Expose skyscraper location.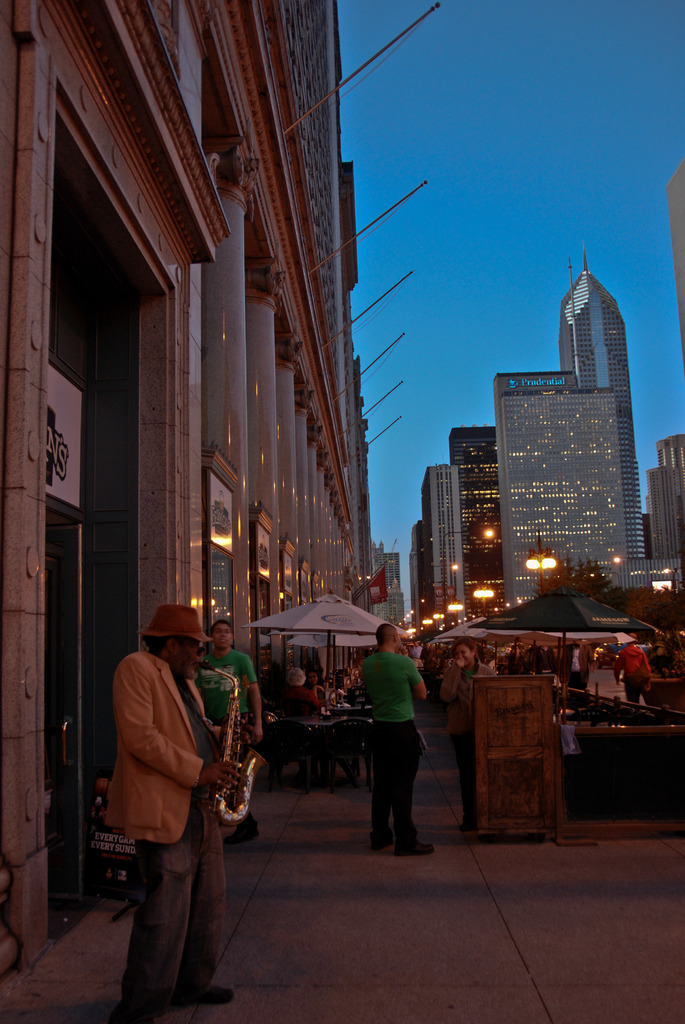
Exposed at x1=656 y1=423 x2=684 y2=591.
